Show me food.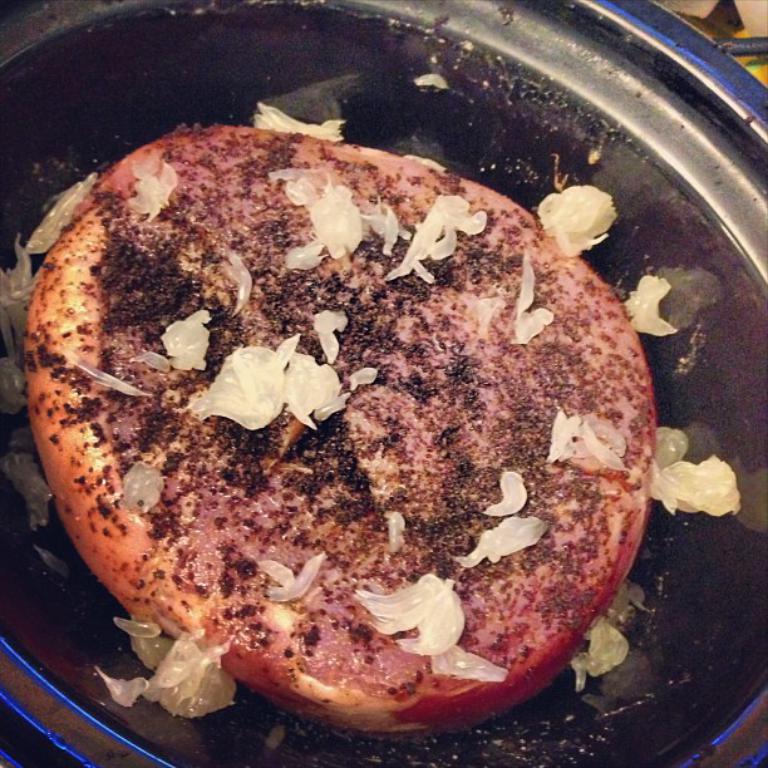
food is here: <region>408, 72, 447, 88</region>.
